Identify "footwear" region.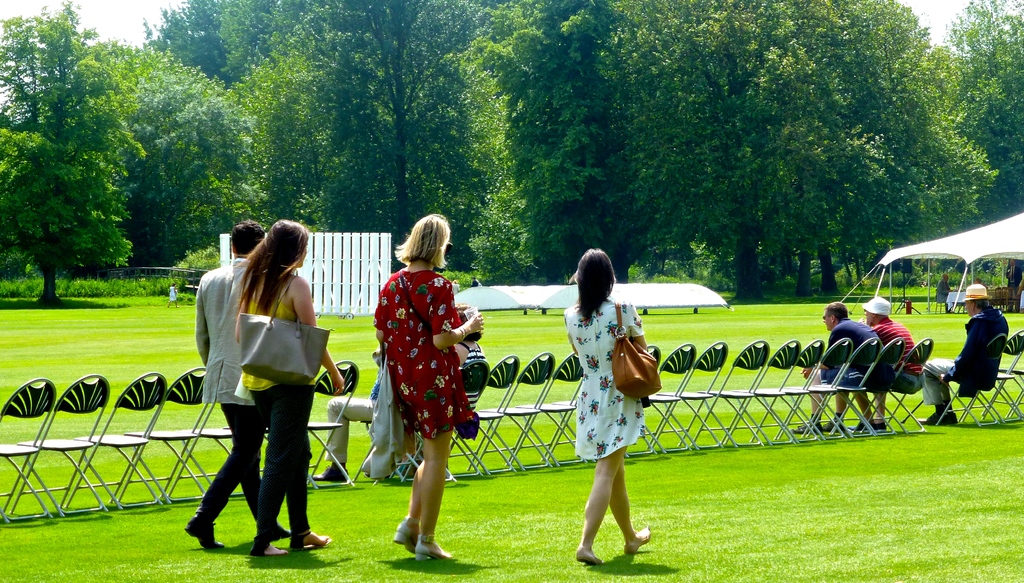
Region: <box>415,539,454,561</box>.
